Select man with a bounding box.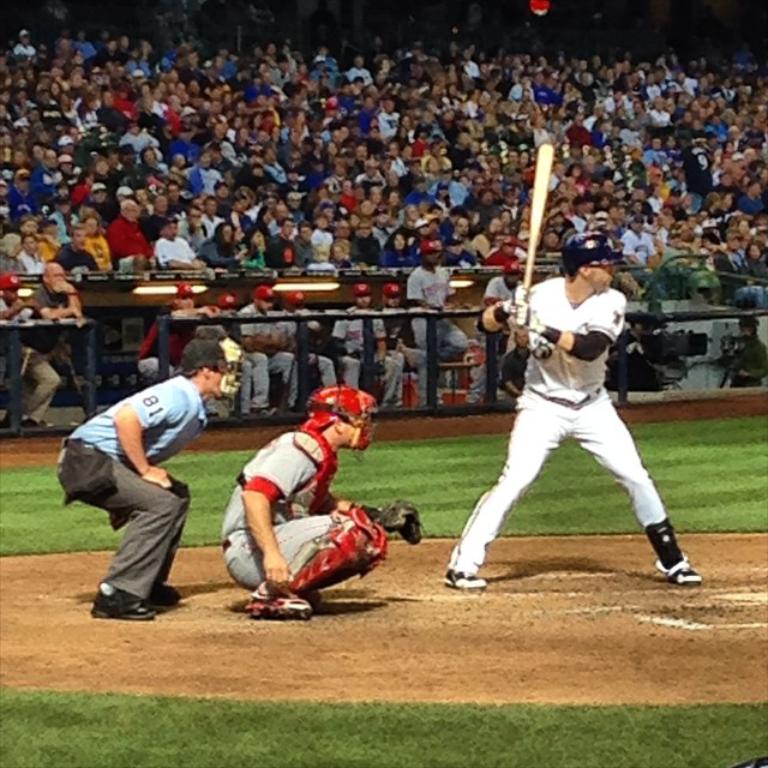
(407,239,466,376).
